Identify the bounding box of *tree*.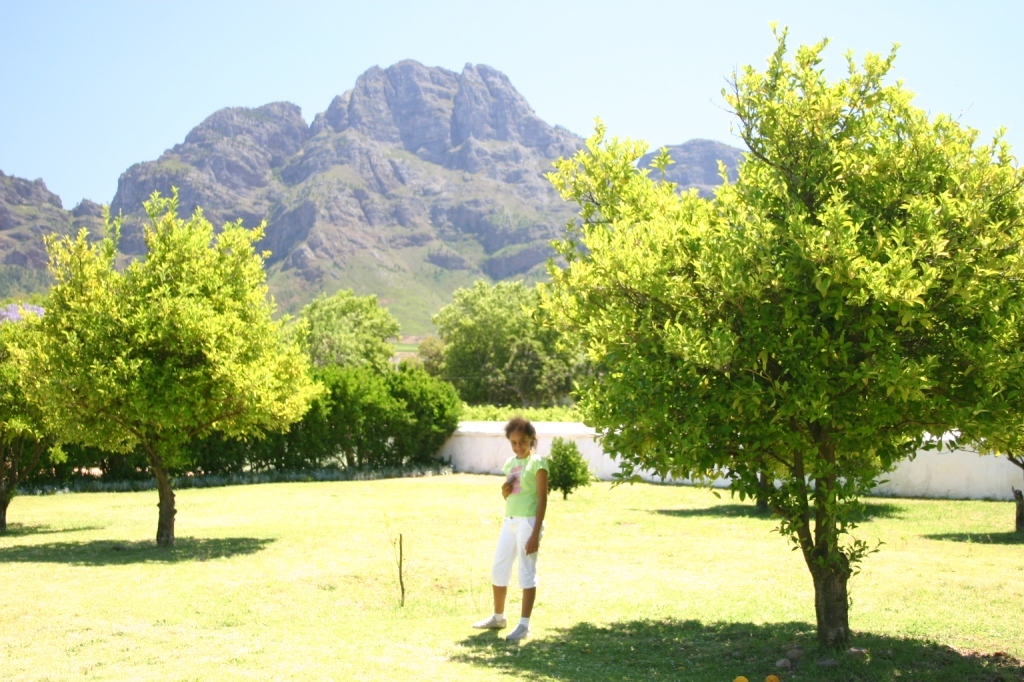
<box>279,290,398,461</box>.
